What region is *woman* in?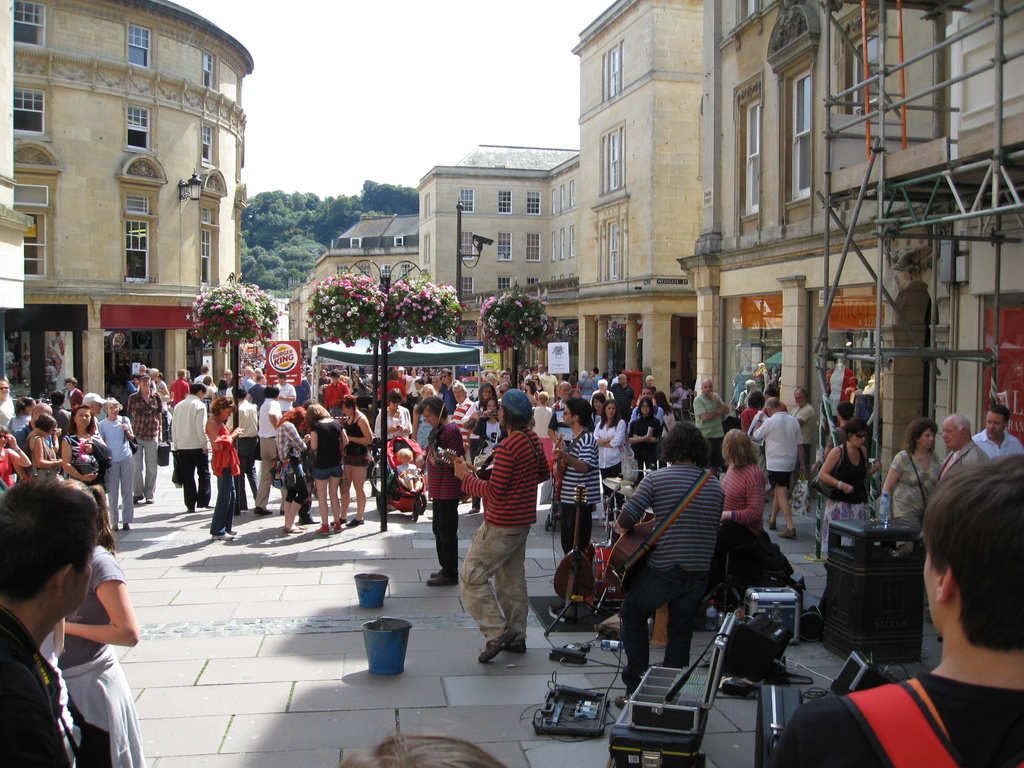
(x1=273, y1=408, x2=308, y2=534).
